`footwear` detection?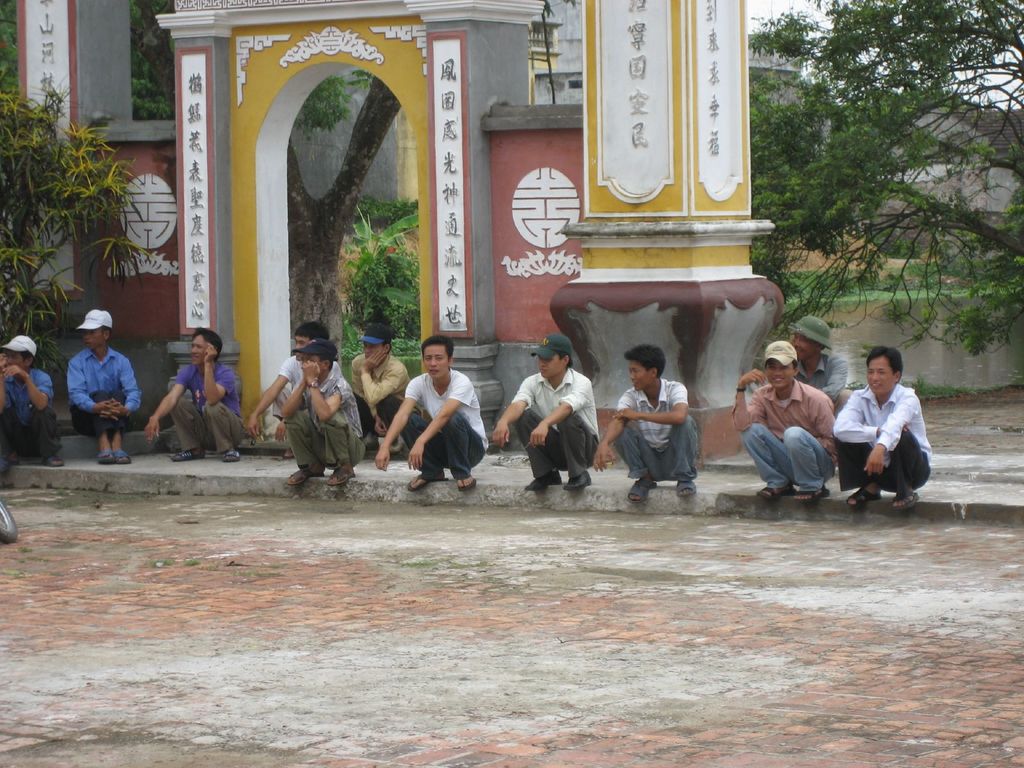
box(886, 483, 920, 511)
